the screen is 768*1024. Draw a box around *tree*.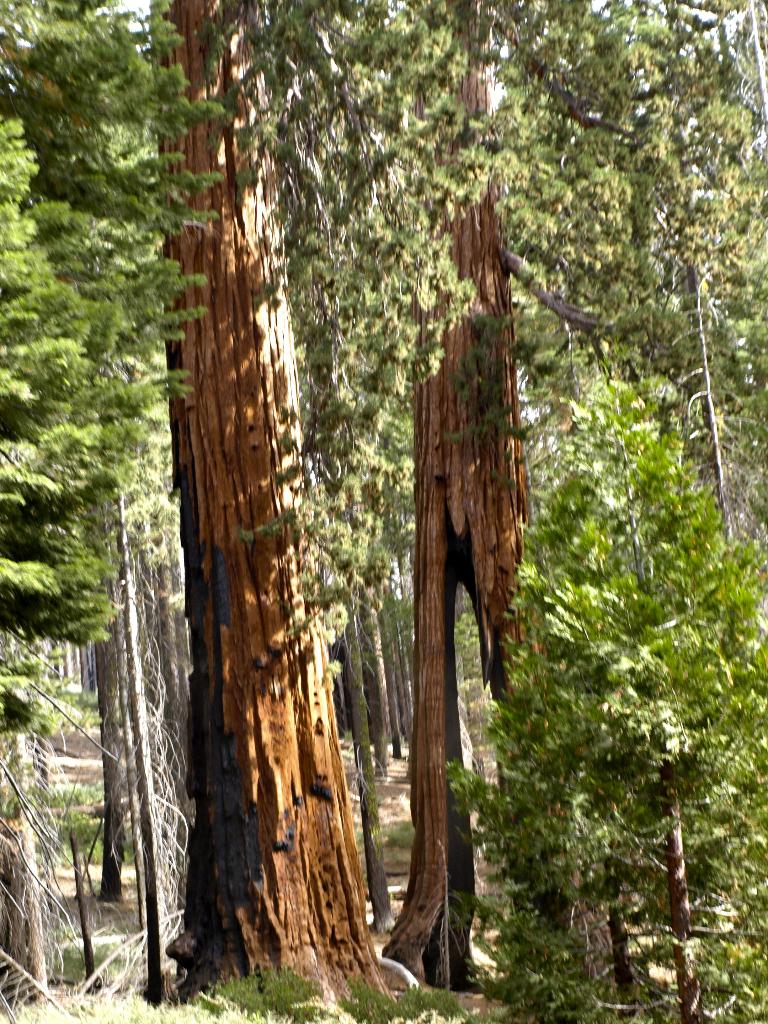
413 0 641 1006.
